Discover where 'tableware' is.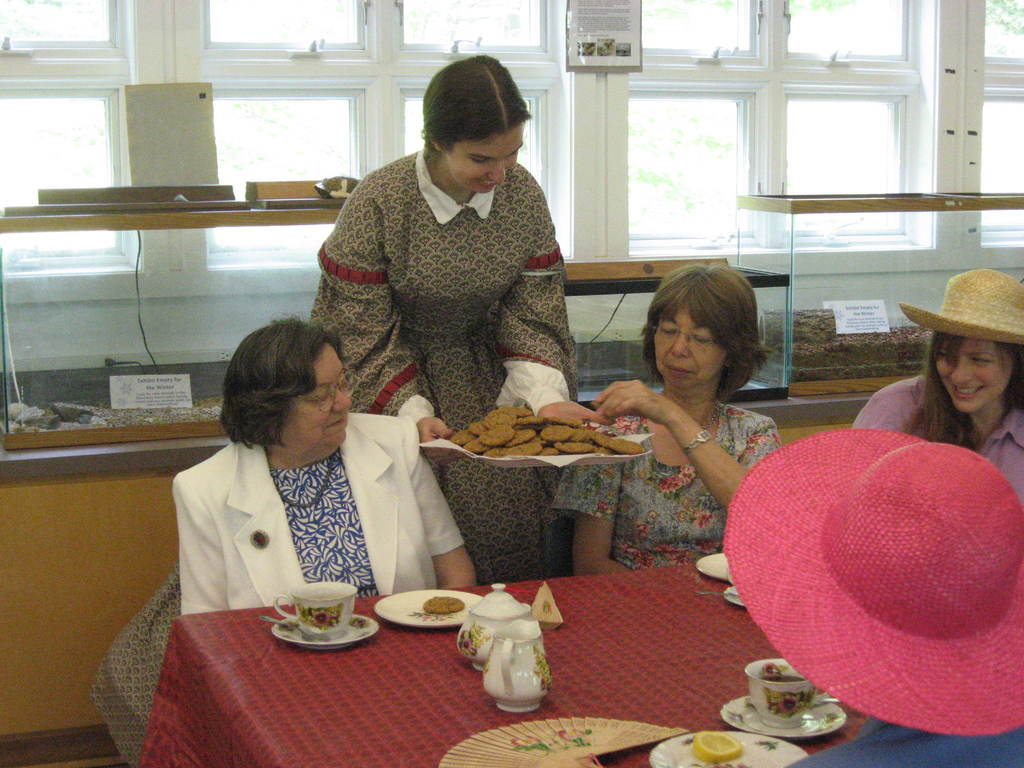
Discovered at [480,616,552,713].
